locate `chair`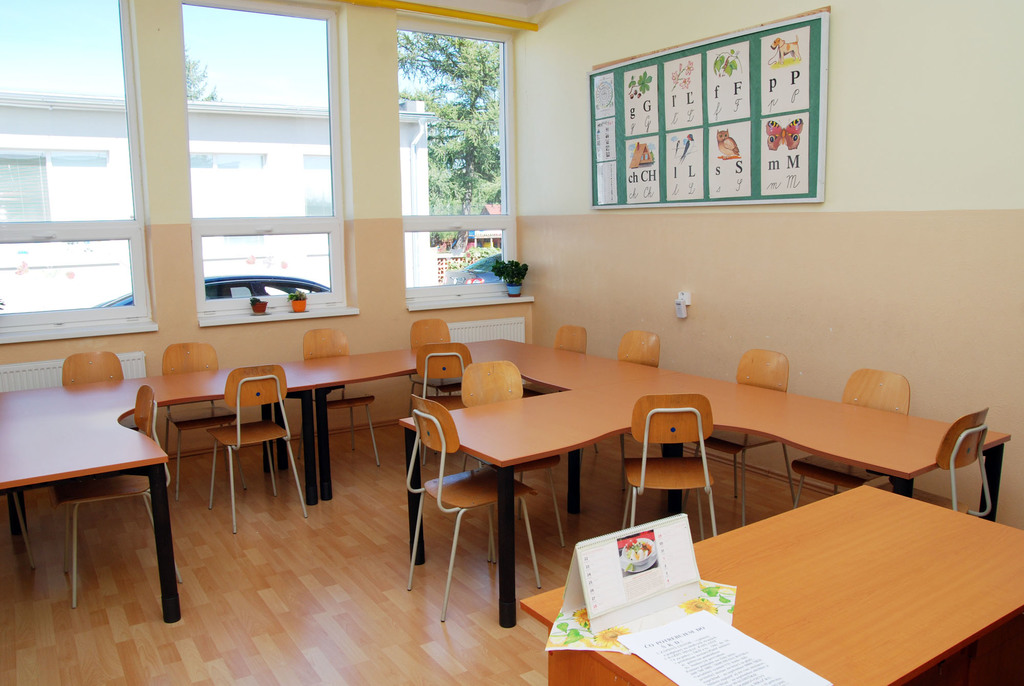
<region>54, 348, 132, 386</region>
